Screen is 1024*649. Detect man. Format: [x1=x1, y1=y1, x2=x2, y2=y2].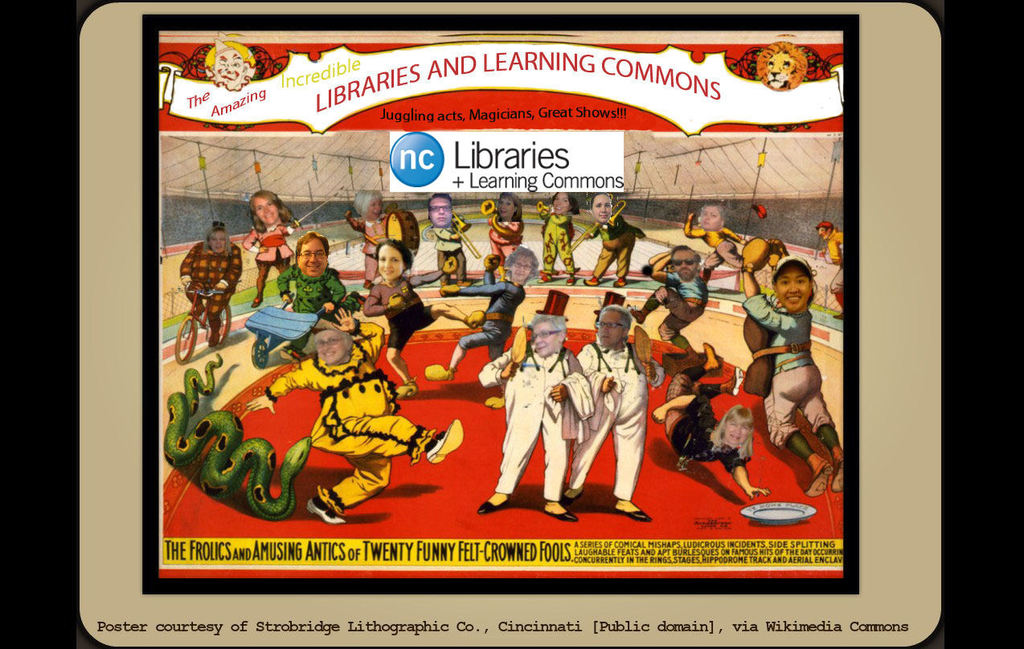
[x1=558, y1=305, x2=657, y2=523].
